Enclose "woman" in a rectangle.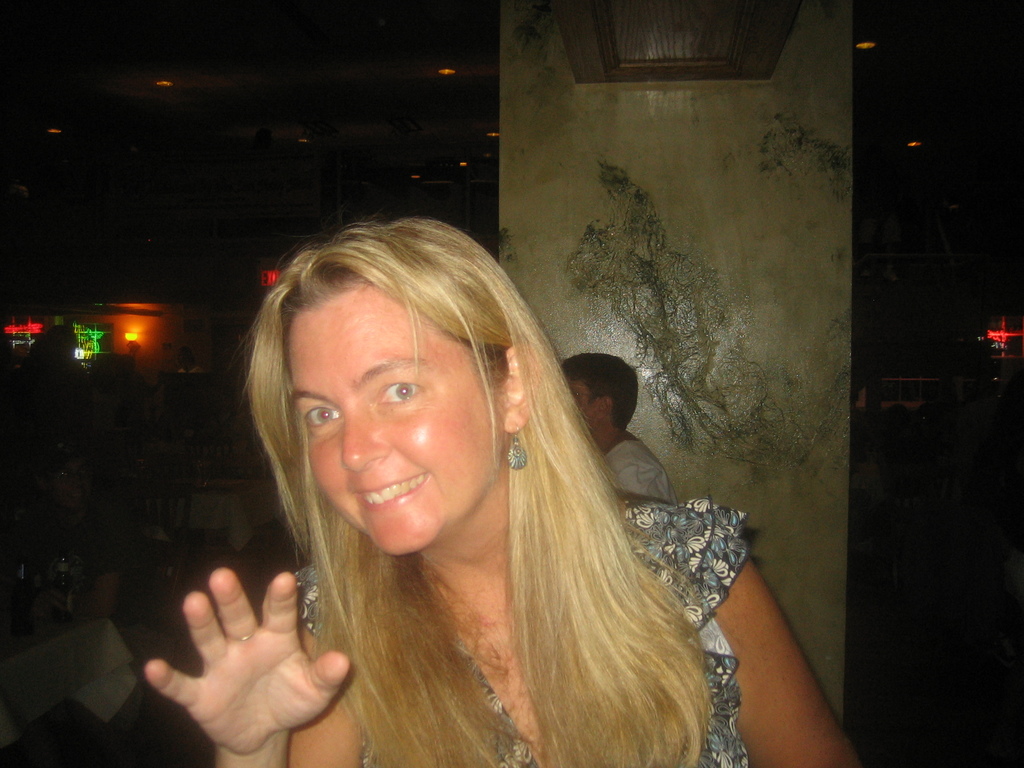
{"x1": 132, "y1": 206, "x2": 873, "y2": 767}.
